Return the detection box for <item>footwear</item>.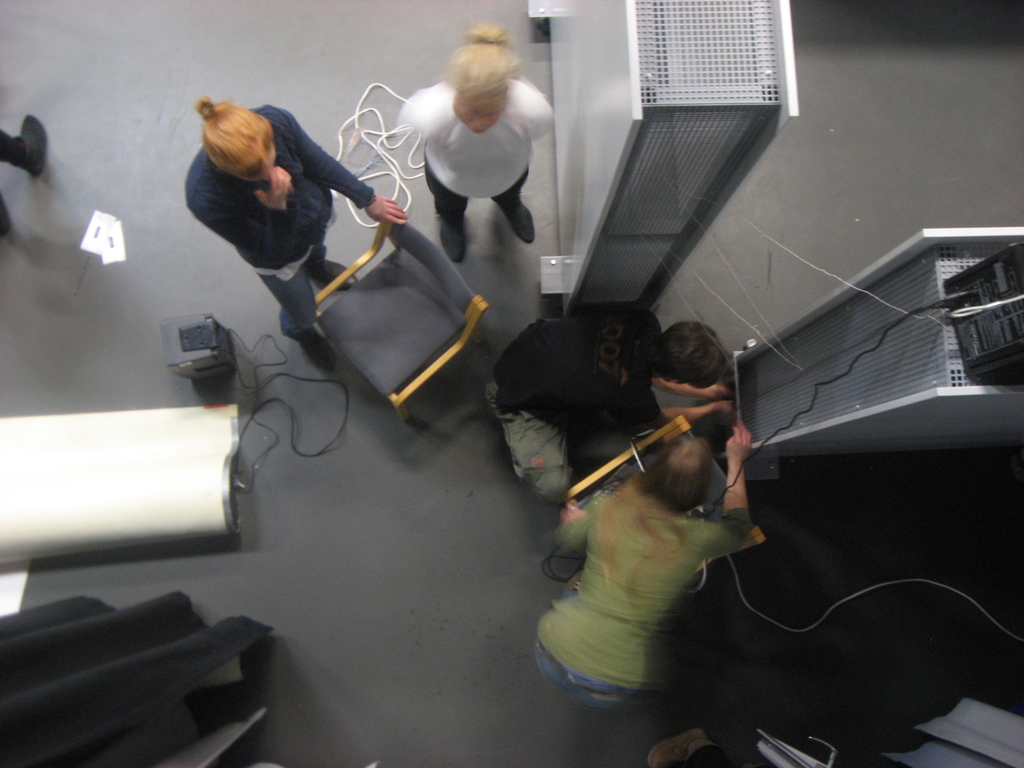
bbox=(299, 328, 332, 373).
